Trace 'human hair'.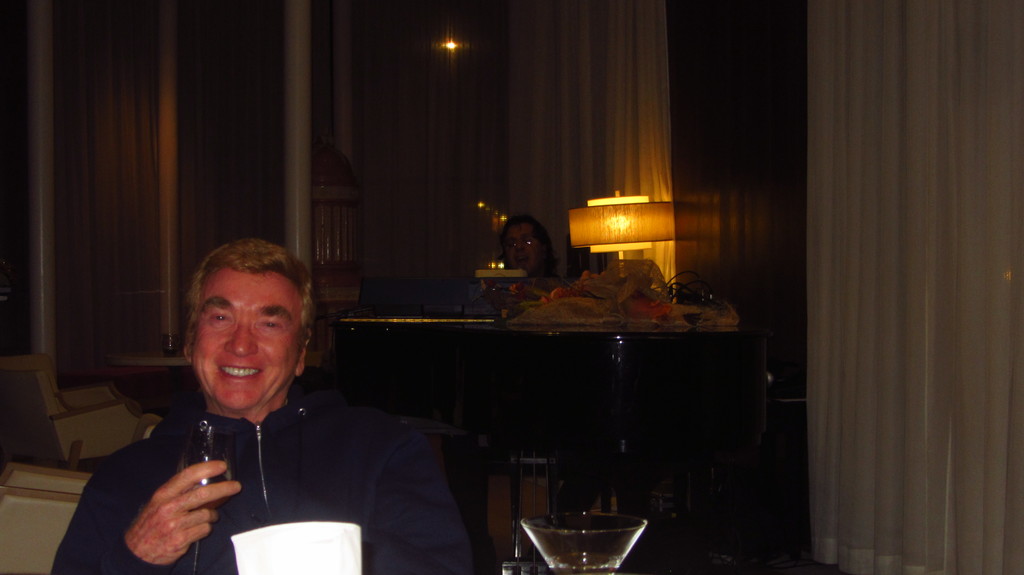
Traced to <region>173, 237, 305, 374</region>.
